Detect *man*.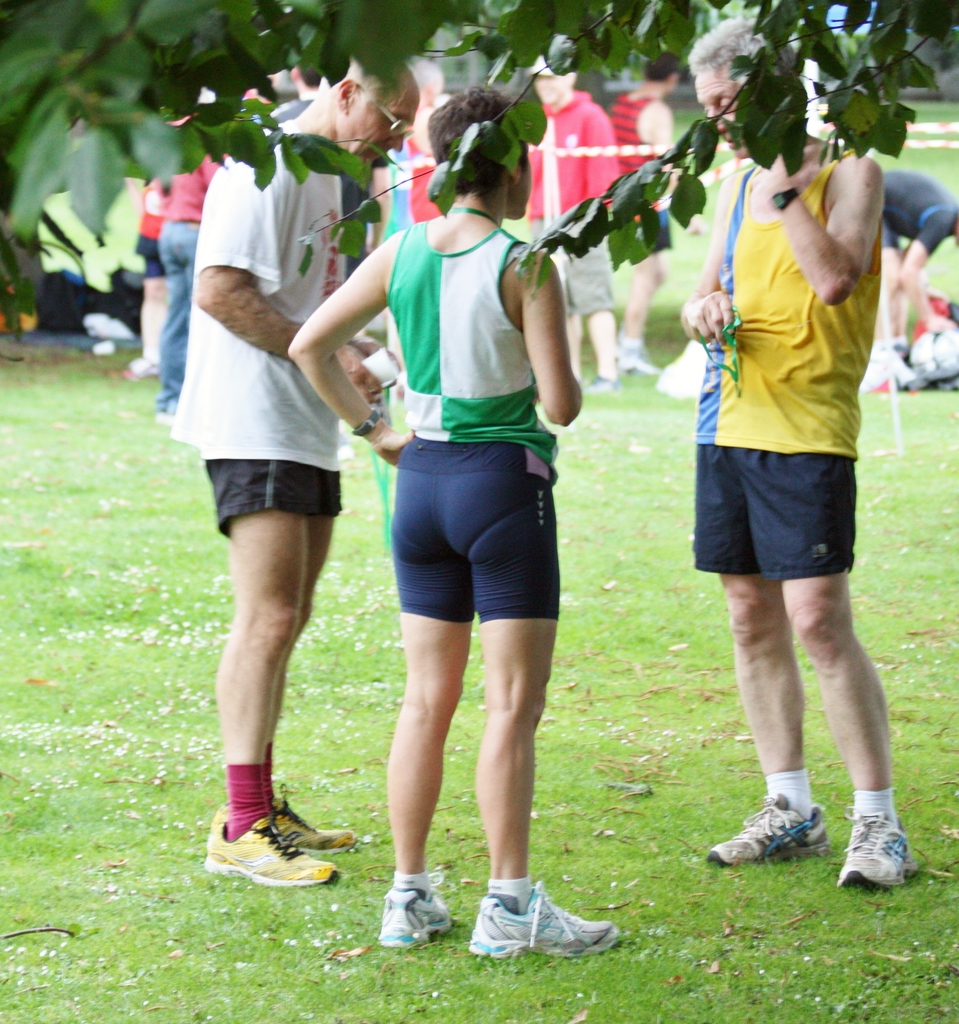
Detected at [left=168, top=52, right=422, bottom=886].
